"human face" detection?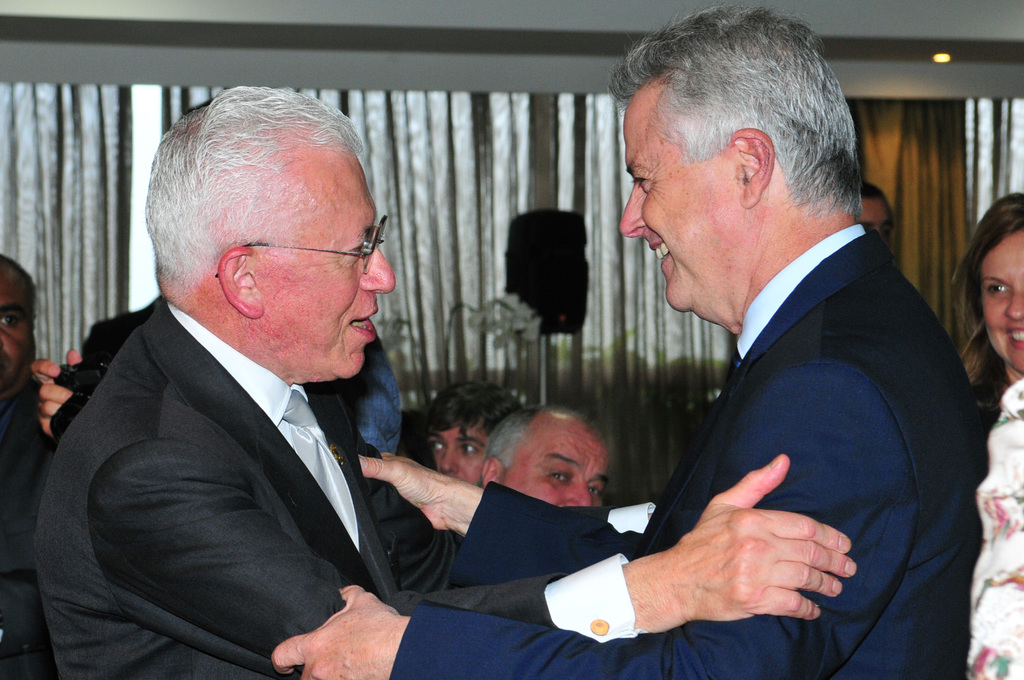
x1=498, y1=416, x2=611, y2=510
